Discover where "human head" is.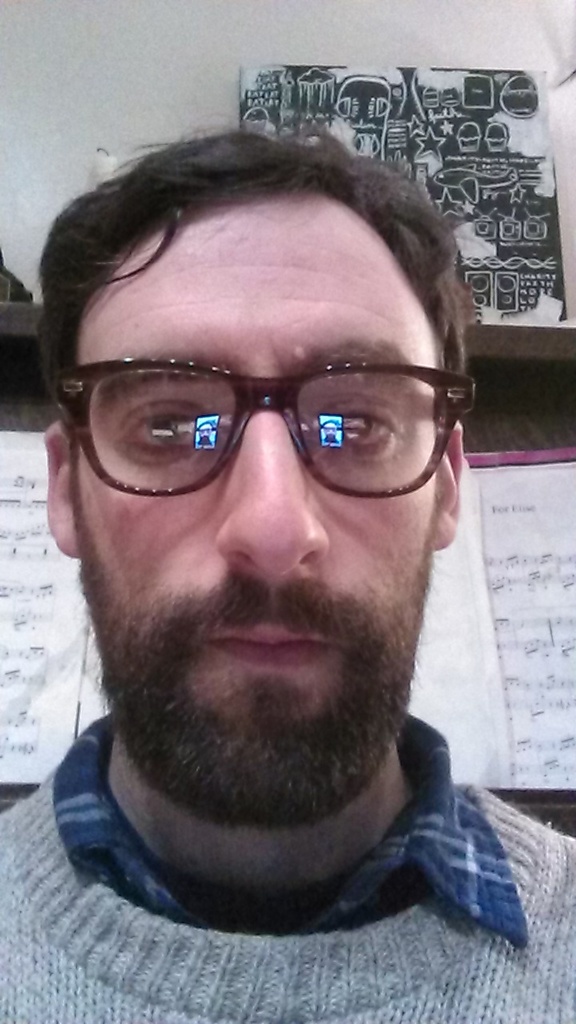
Discovered at <box>52,109,477,769</box>.
